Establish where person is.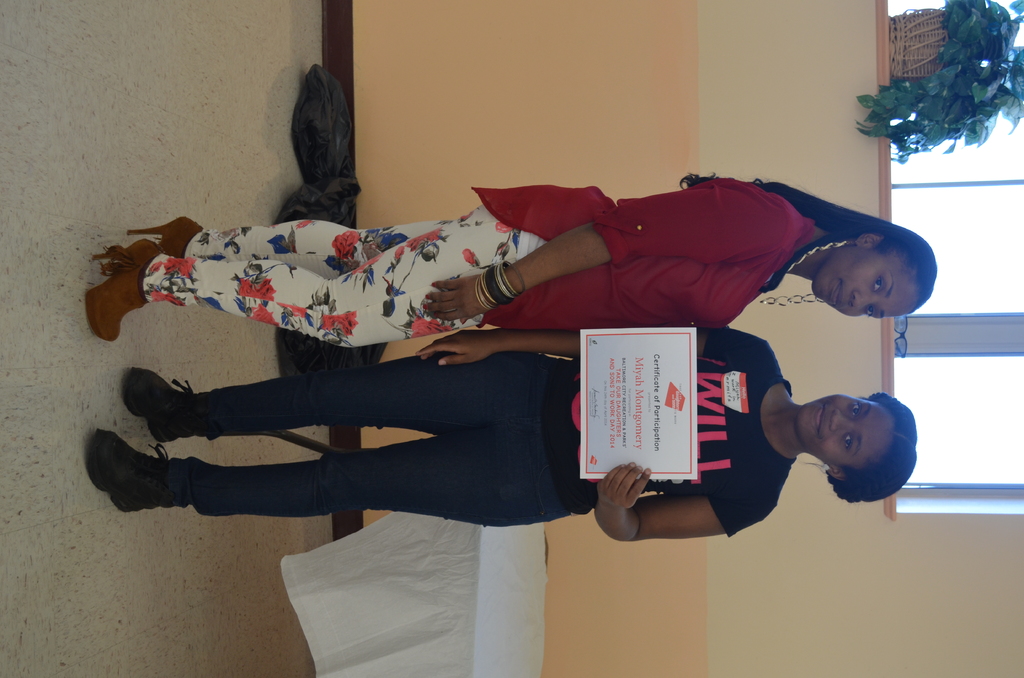
Established at 84,169,935,334.
